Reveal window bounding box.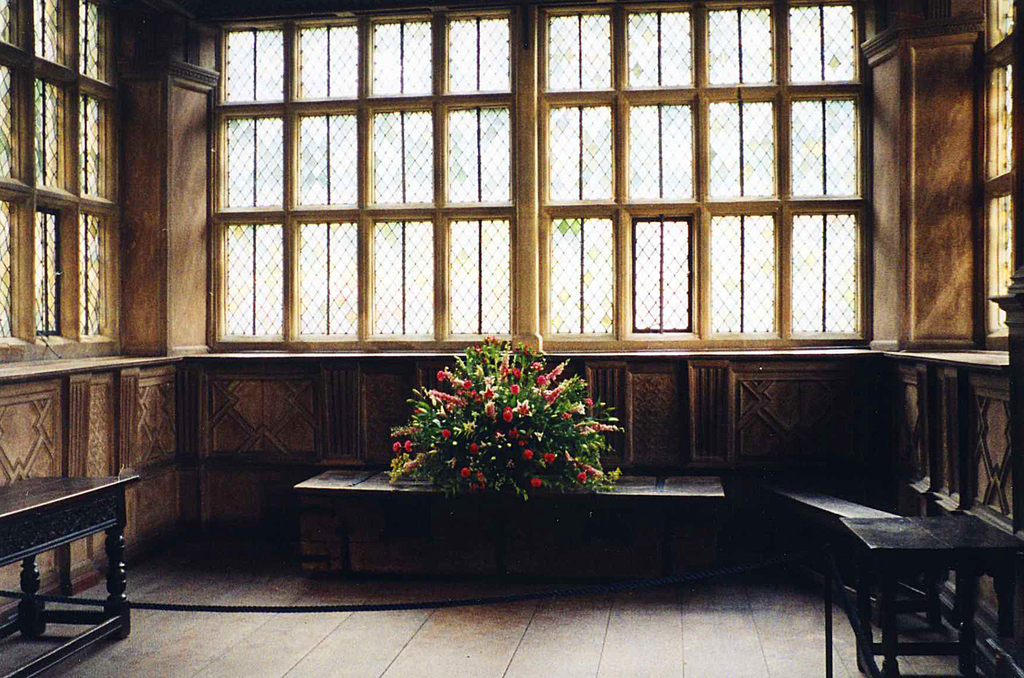
Revealed: <bbox>630, 209, 703, 337</bbox>.
